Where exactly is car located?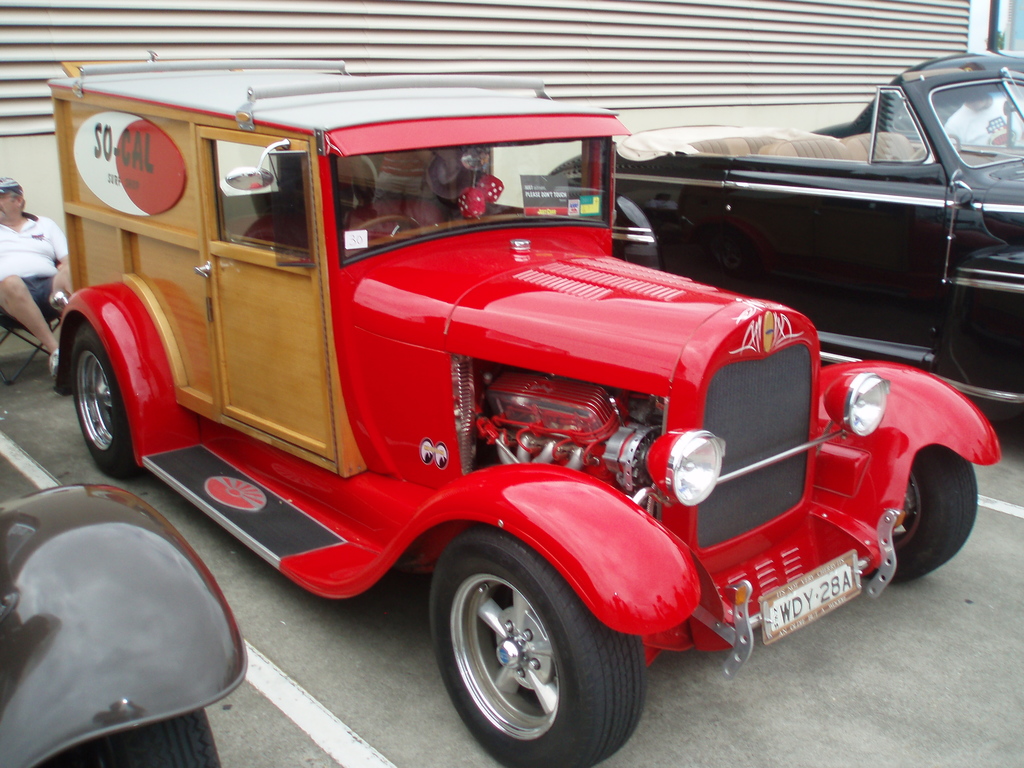
Its bounding box is pyautogui.locateOnScreen(0, 484, 244, 767).
